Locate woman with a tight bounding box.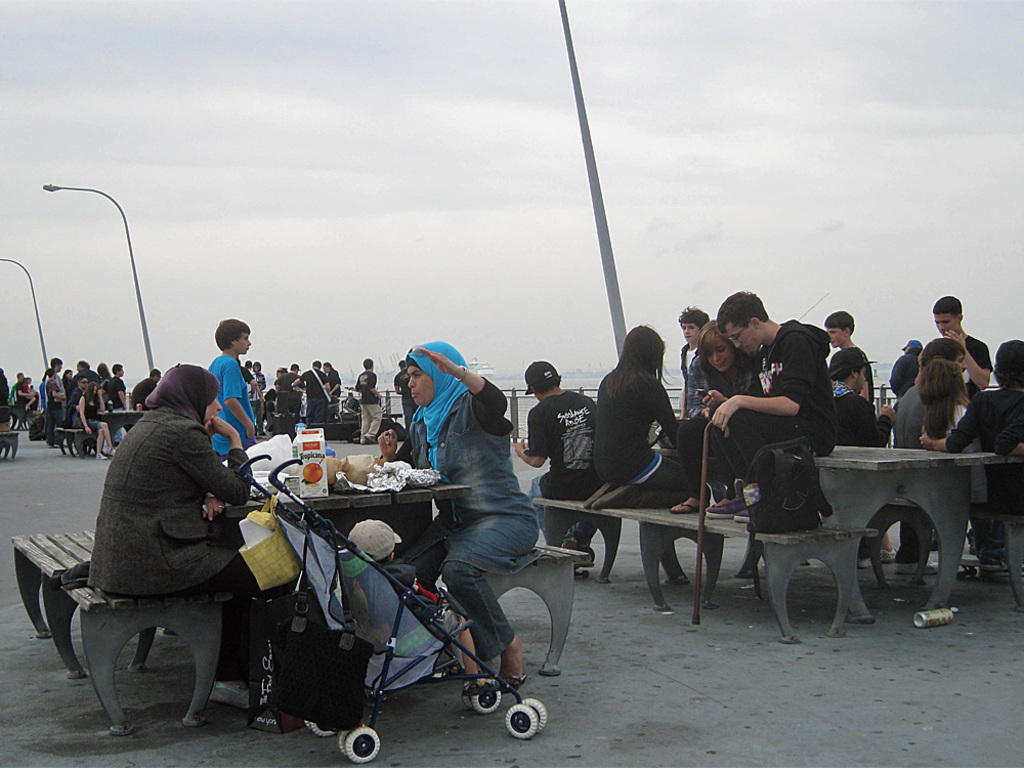
bbox=(669, 328, 765, 515).
